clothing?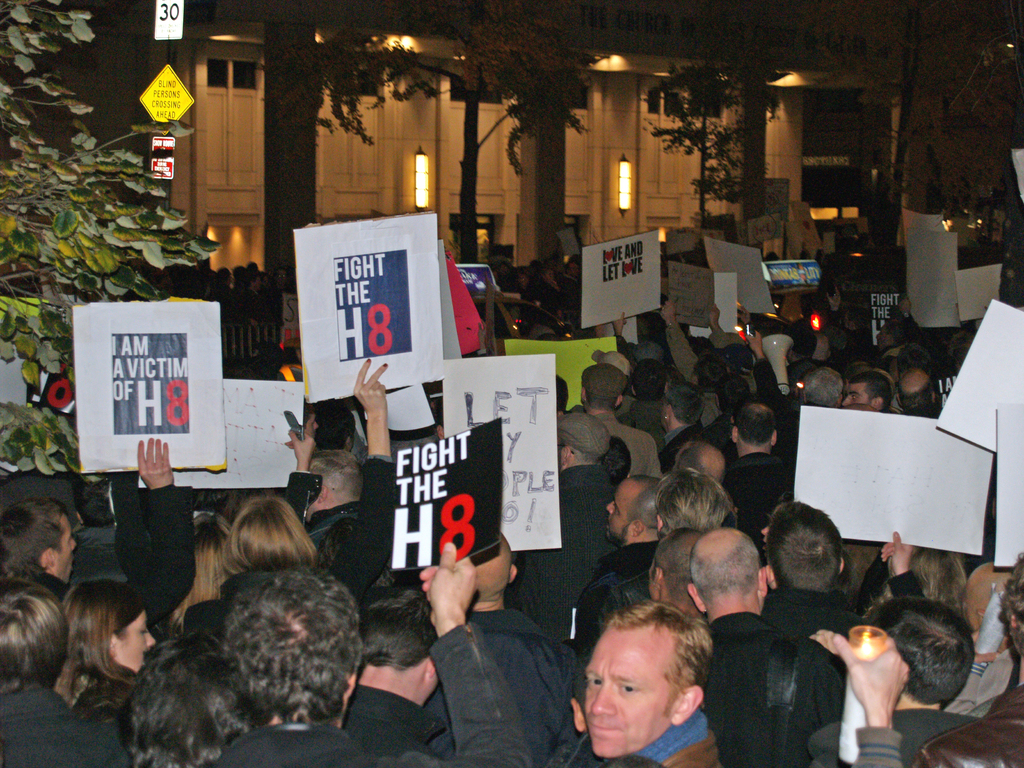
0/694/120/767
